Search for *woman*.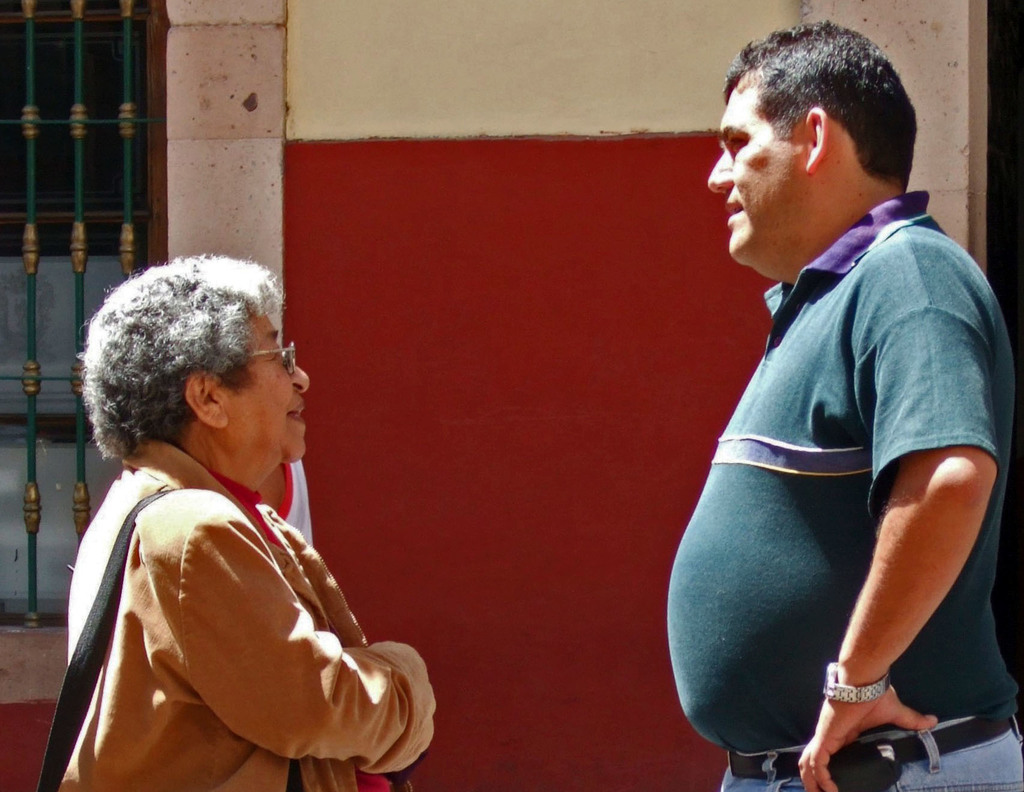
Found at <bbox>31, 251, 467, 791</bbox>.
